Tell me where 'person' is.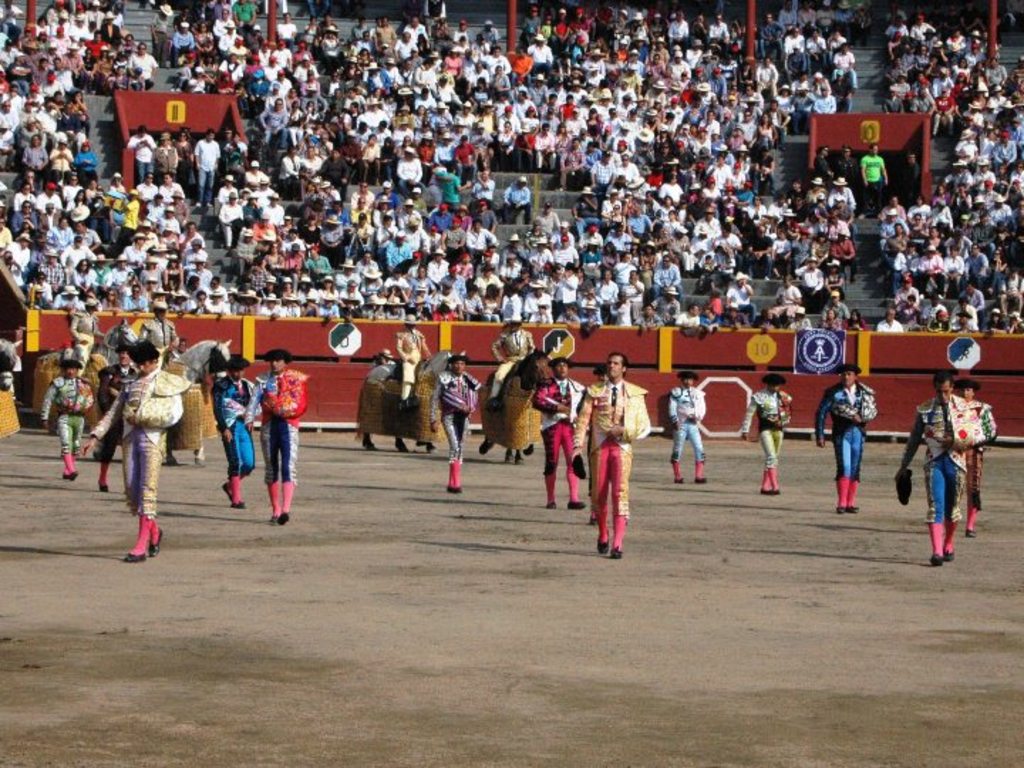
'person' is at rect(38, 356, 92, 481).
